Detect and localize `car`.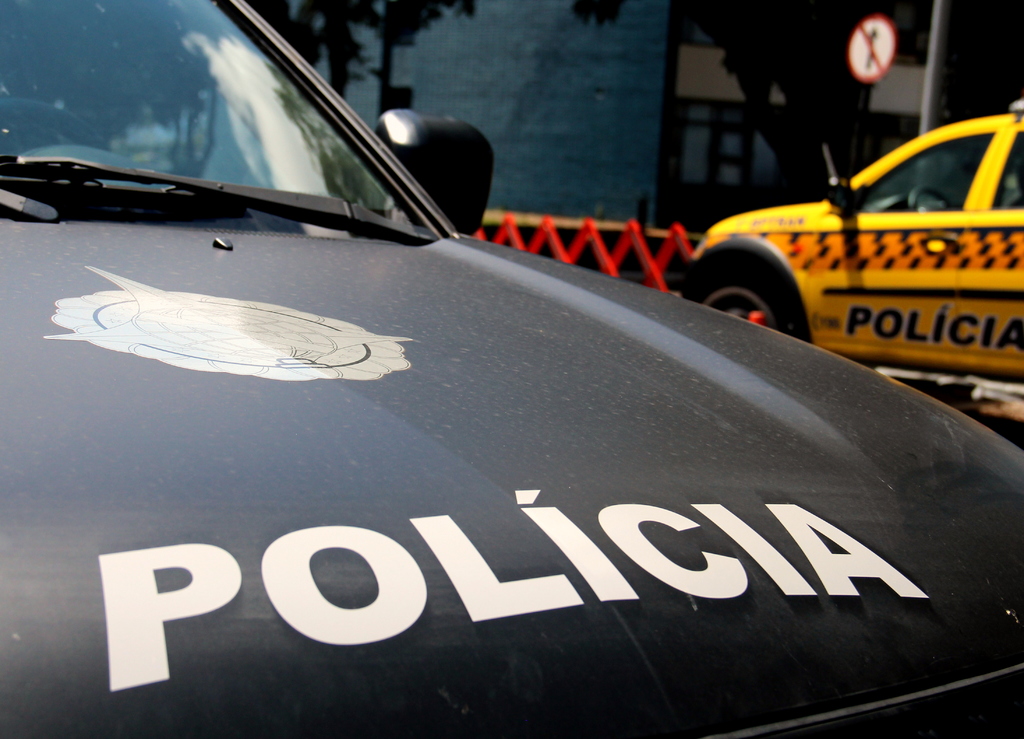
Localized at {"left": 0, "top": 0, "right": 1023, "bottom": 738}.
